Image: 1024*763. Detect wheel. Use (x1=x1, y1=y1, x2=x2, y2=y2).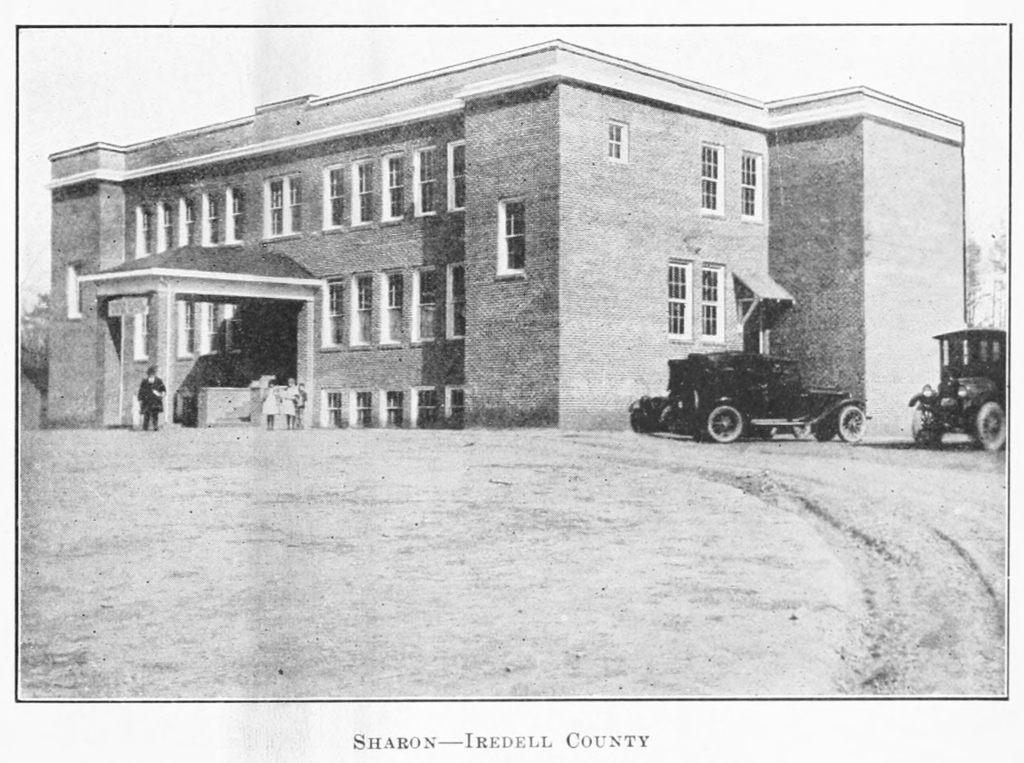
(x1=811, y1=418, x2=841, y2=440).
